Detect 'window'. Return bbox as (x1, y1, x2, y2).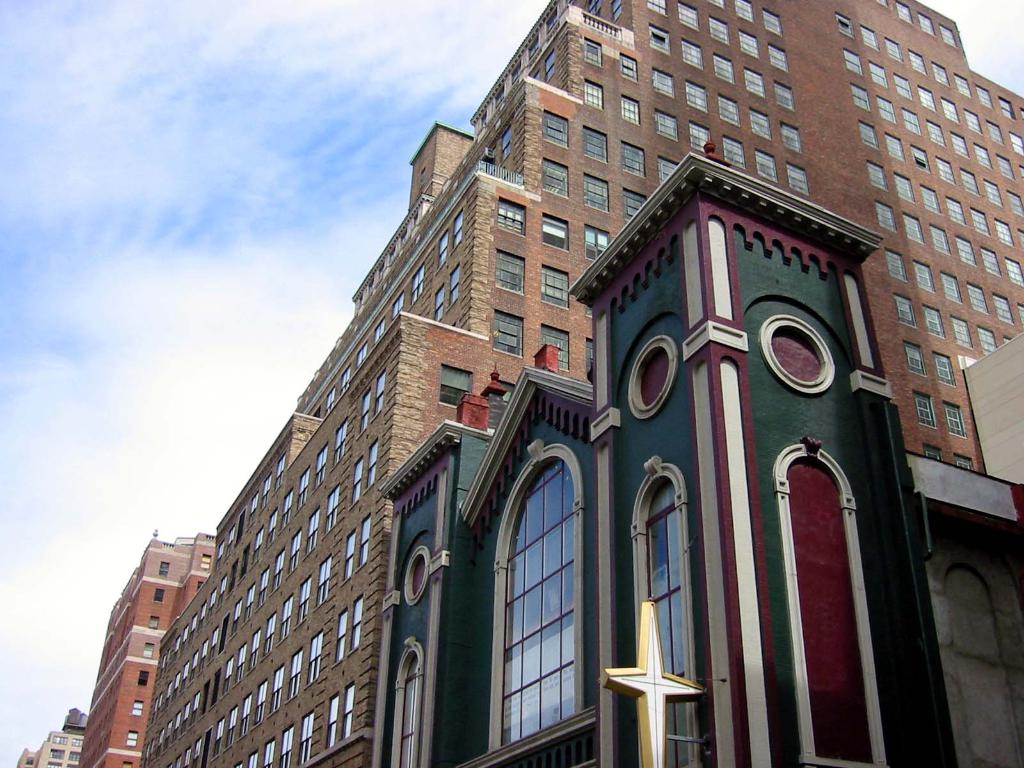
(623, 189, 648, 221).
